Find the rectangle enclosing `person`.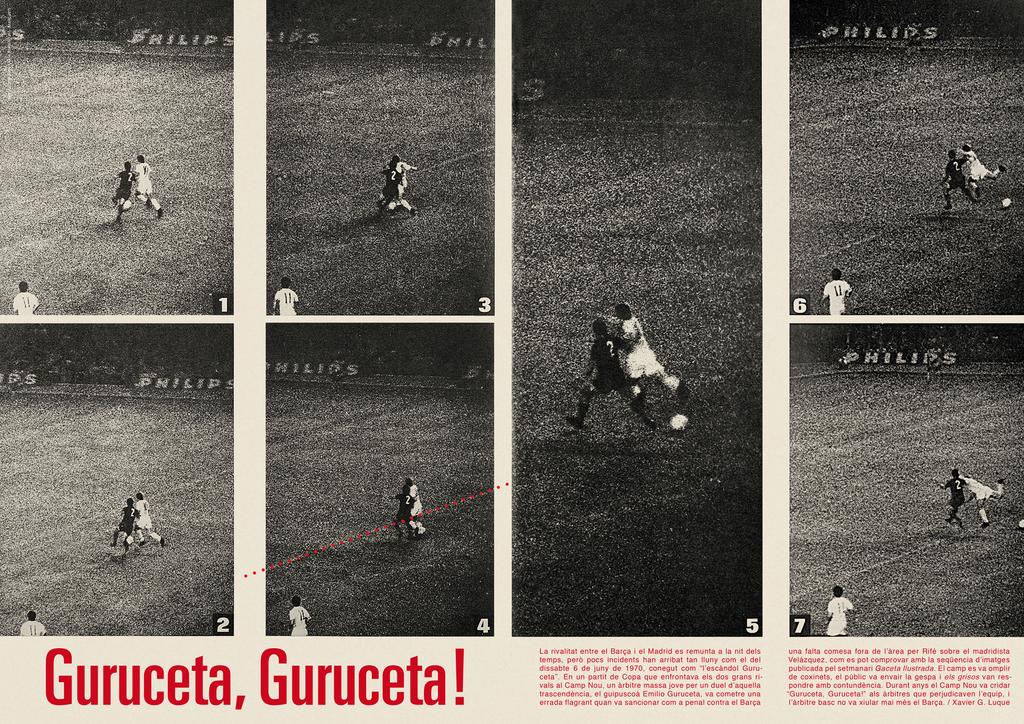
bbox(286, 594, 314, 636).
